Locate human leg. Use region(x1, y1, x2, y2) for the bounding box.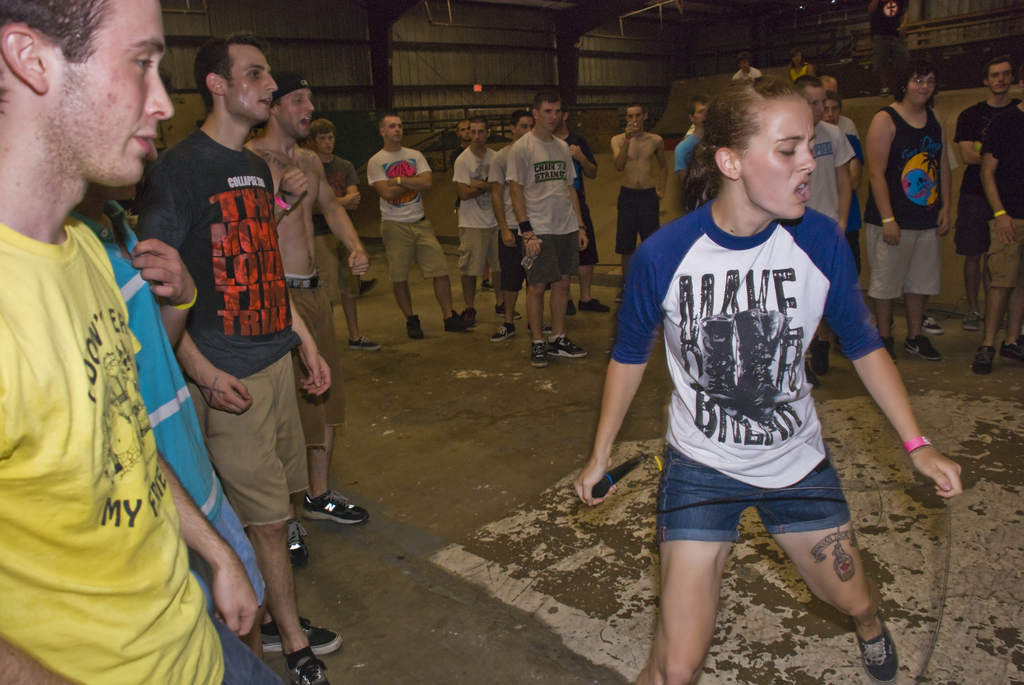
region(393, 274, 422, 343).
